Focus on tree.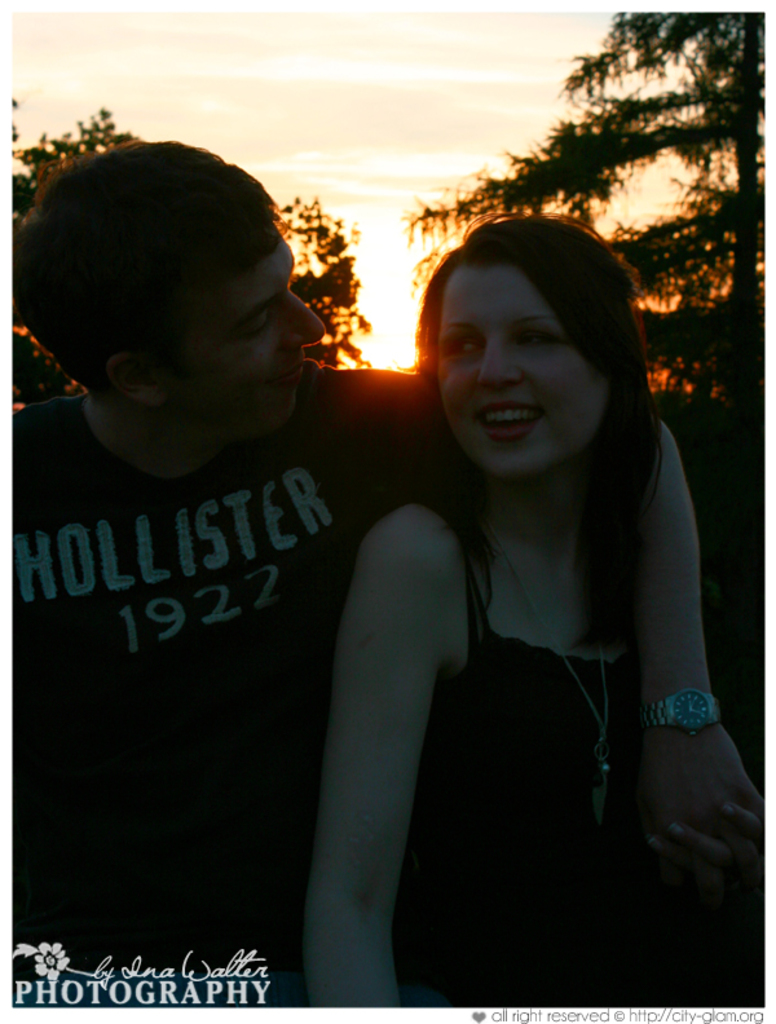
Focused at region(405, 9, 775, 449).
